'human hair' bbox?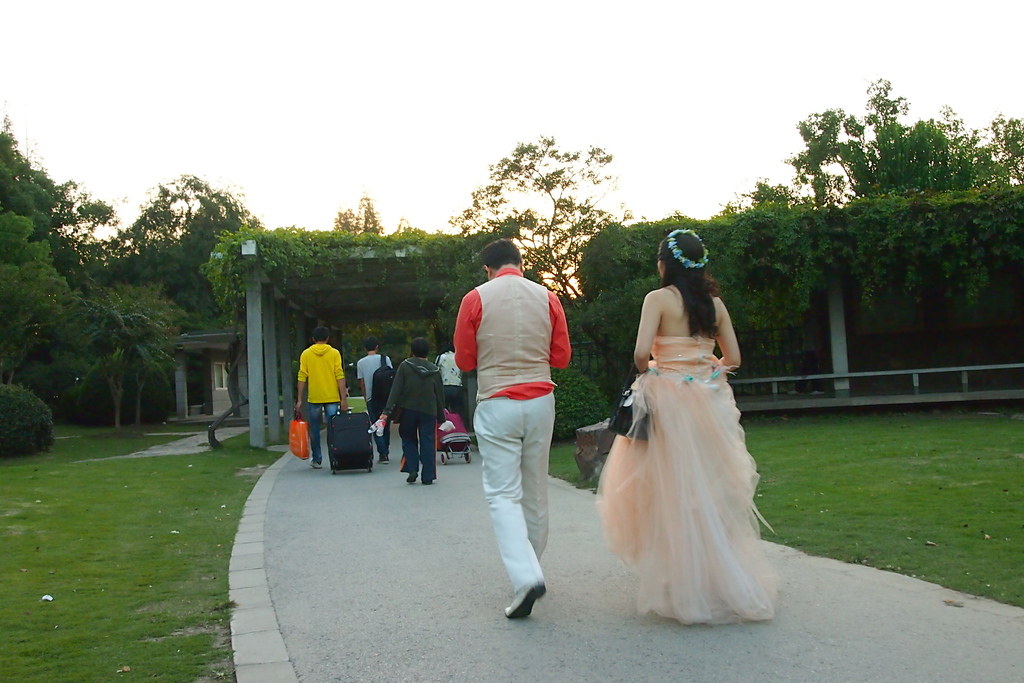
region(660, 229, 724, 336)
